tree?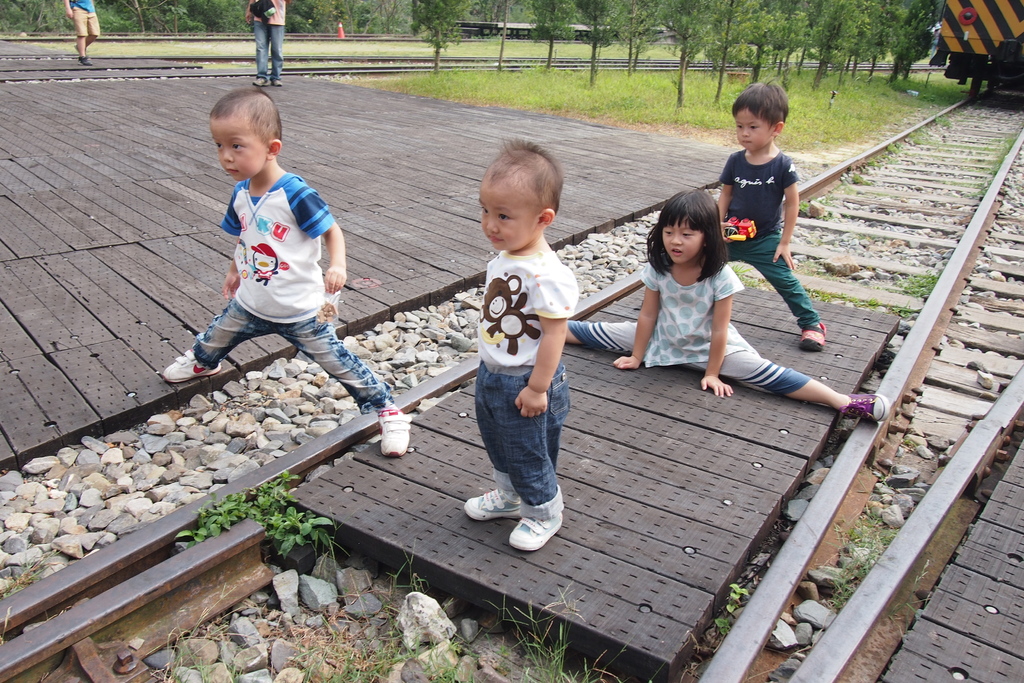
705:0:758:110
